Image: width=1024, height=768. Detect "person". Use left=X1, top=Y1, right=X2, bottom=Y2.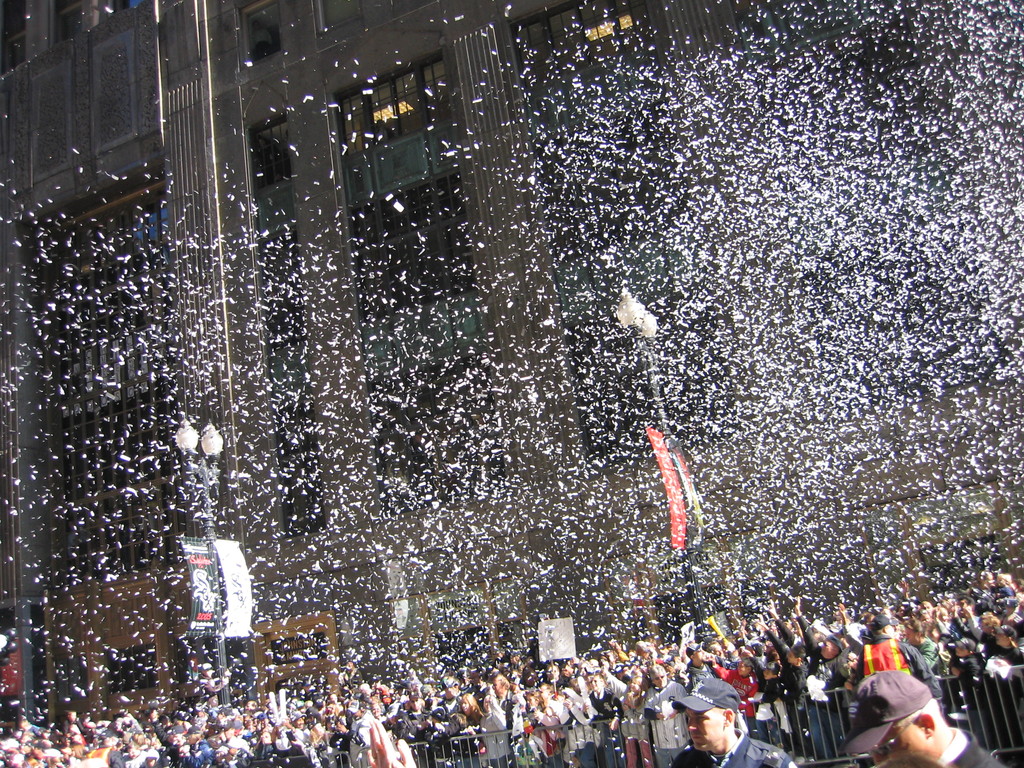
left=3, top=566, right=1023, bottom=762.
